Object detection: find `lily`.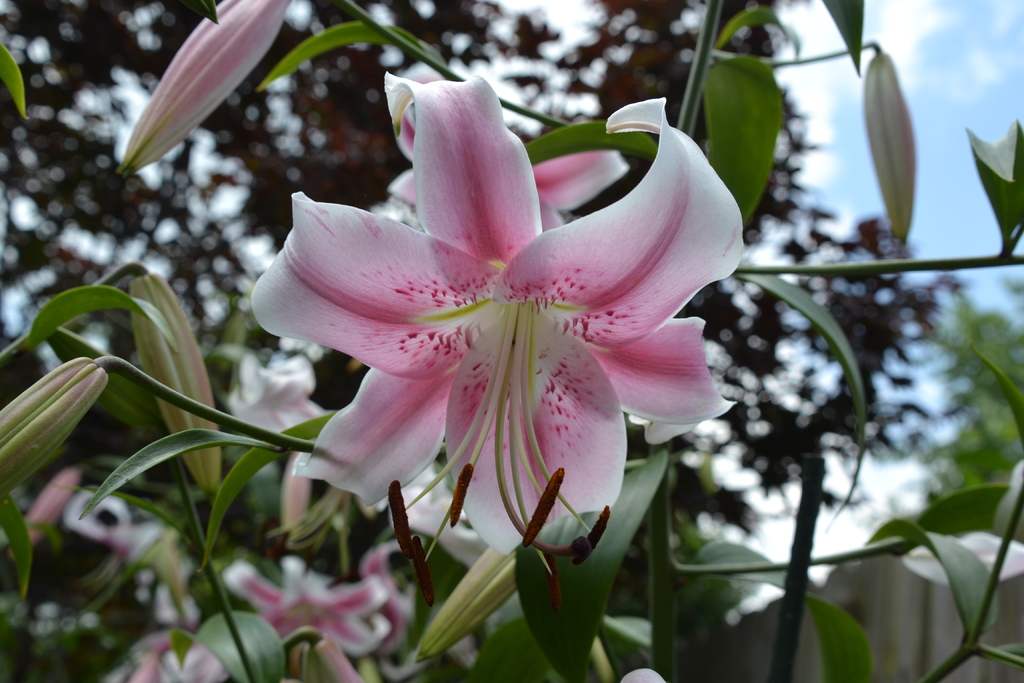
detection(221, 547, 390, 664).
